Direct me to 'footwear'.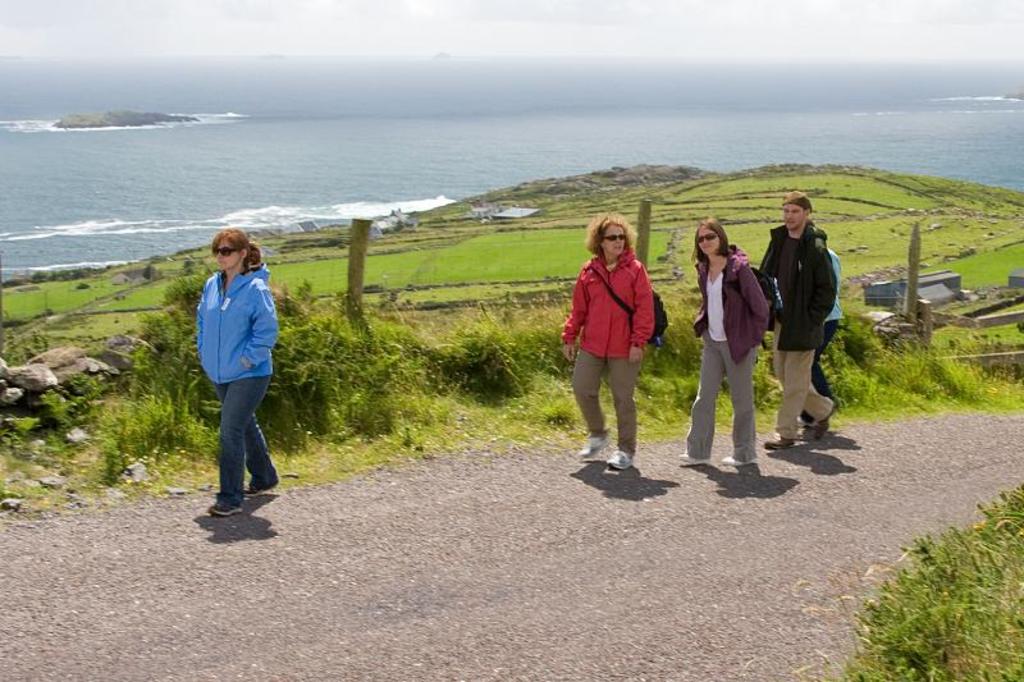
Direction: <region>248, 457, 292, 491</region>.
